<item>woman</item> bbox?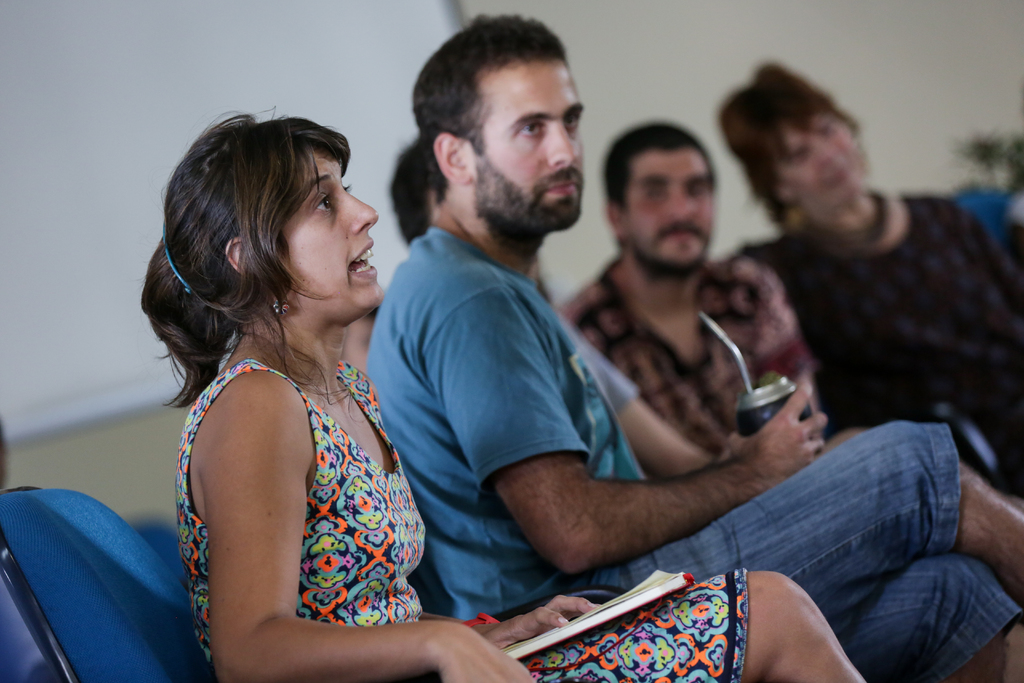
select_region(189, 105, 874, 682)
